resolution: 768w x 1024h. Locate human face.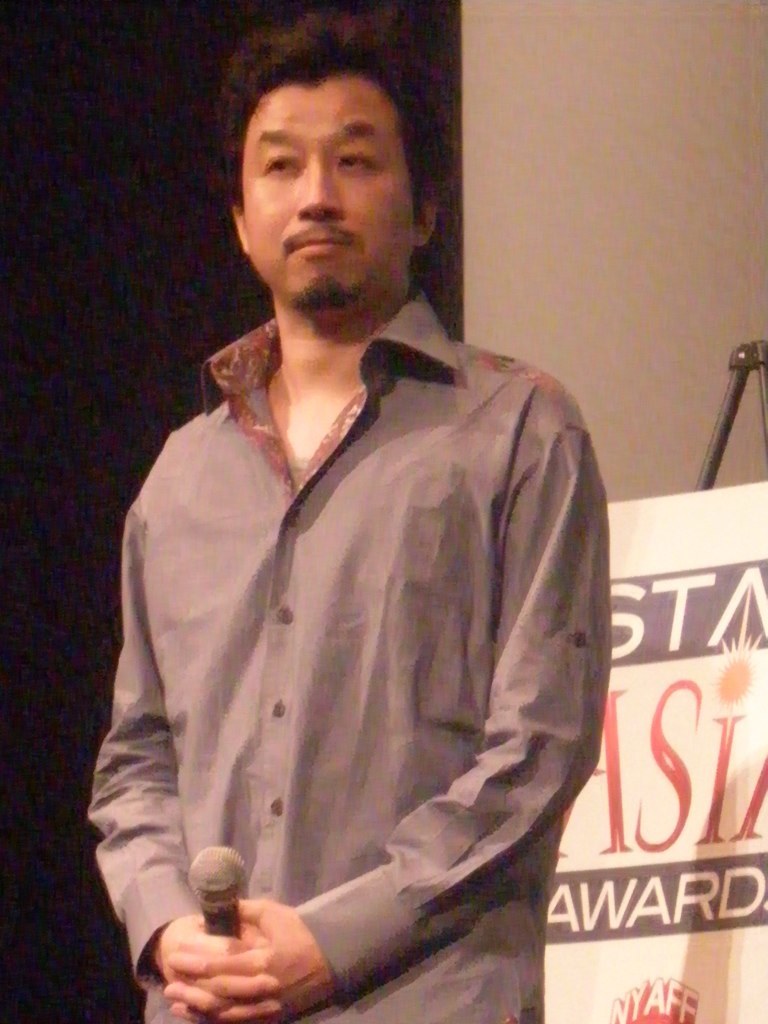
<region>240, 69, 417, 308</region>.
